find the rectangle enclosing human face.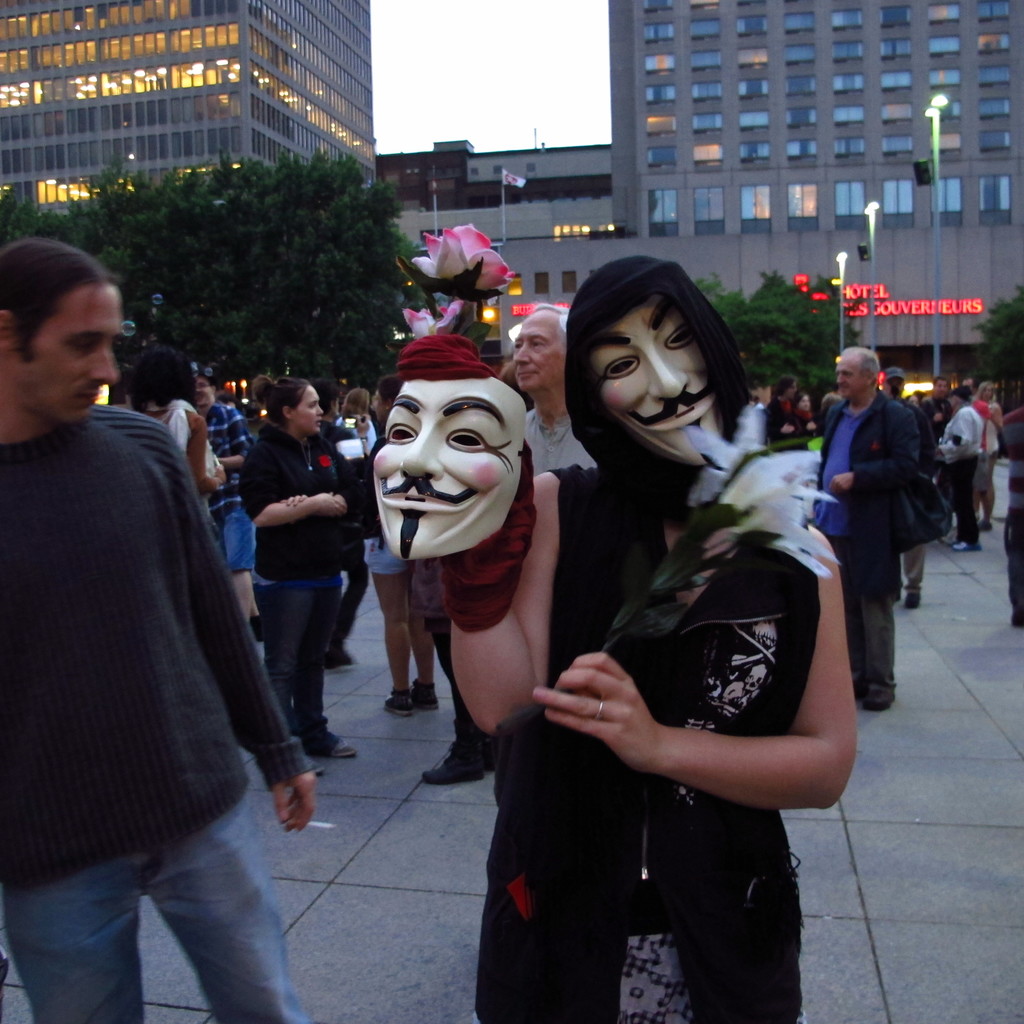
[left=833, top=354, right=868, bottom=401].
